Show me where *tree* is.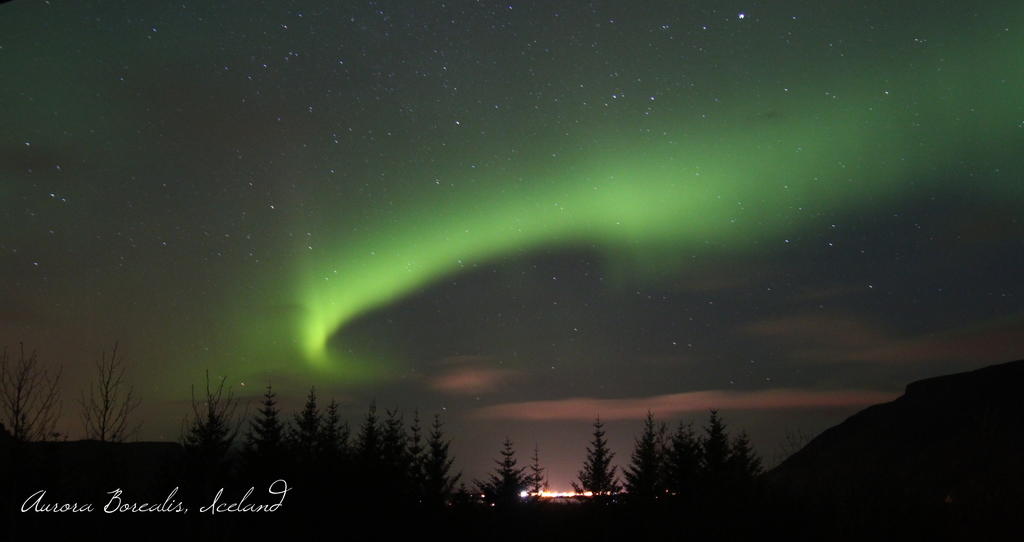
*tree* is at [x1=622, y1=406, x2=660, y2=489].
